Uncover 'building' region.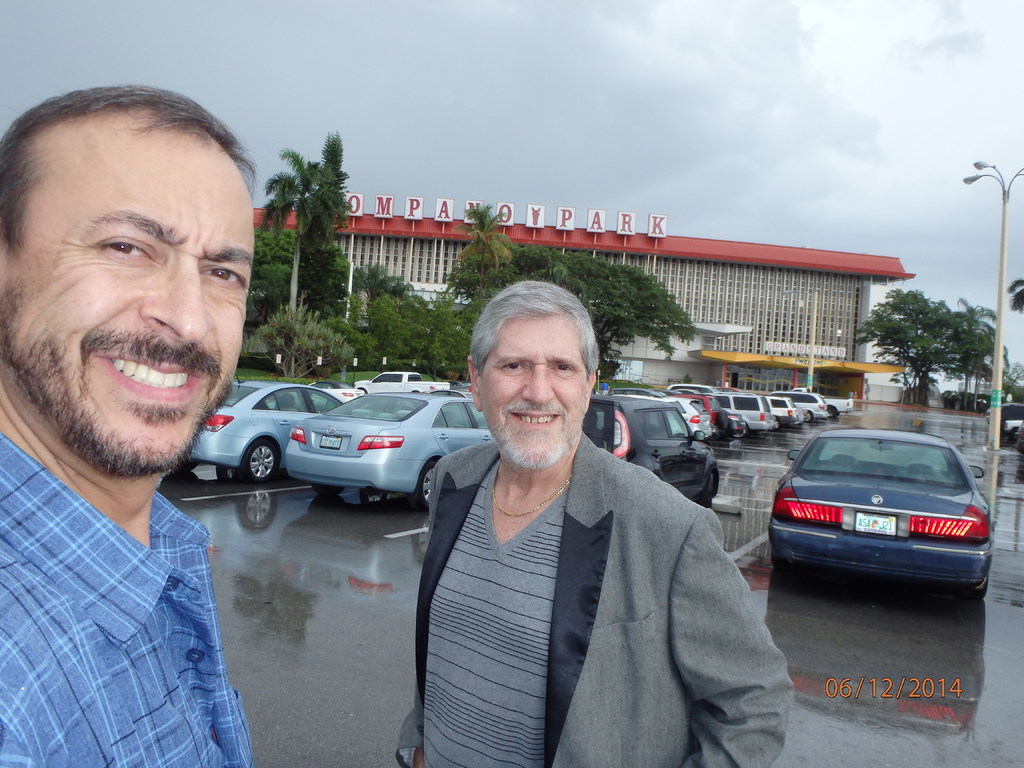
Uncovered: bbox=(246, 201, 918, 406).
